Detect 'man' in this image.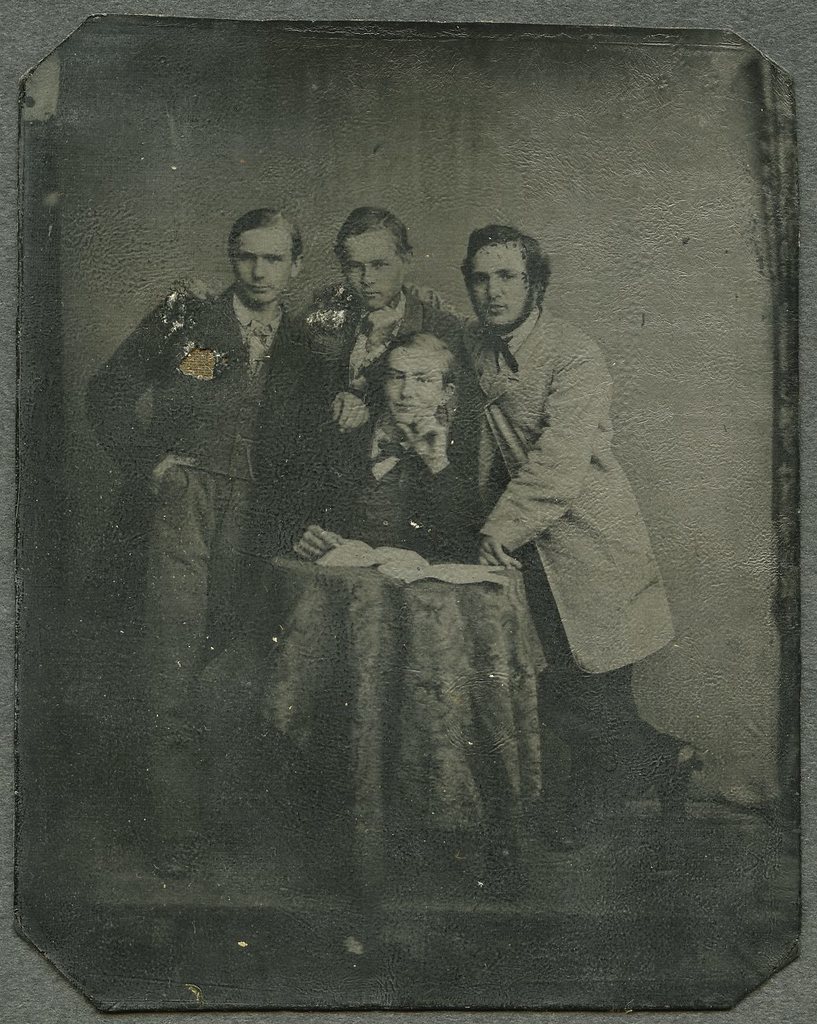
Detection: 88:202:373:864.
